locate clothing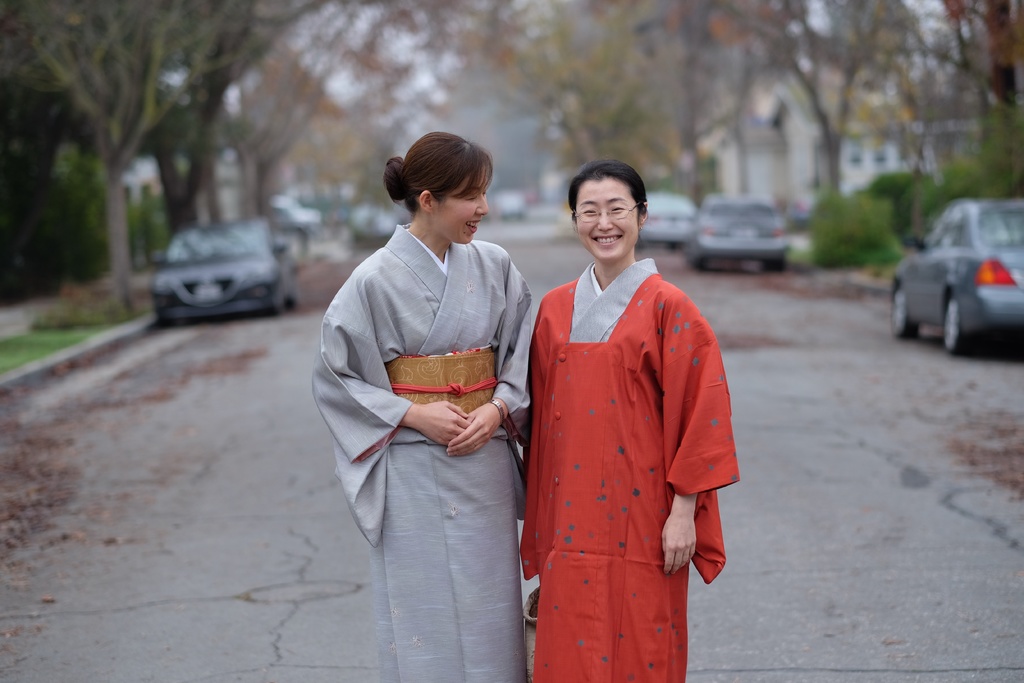
detection(309, 224, 531, 682)
